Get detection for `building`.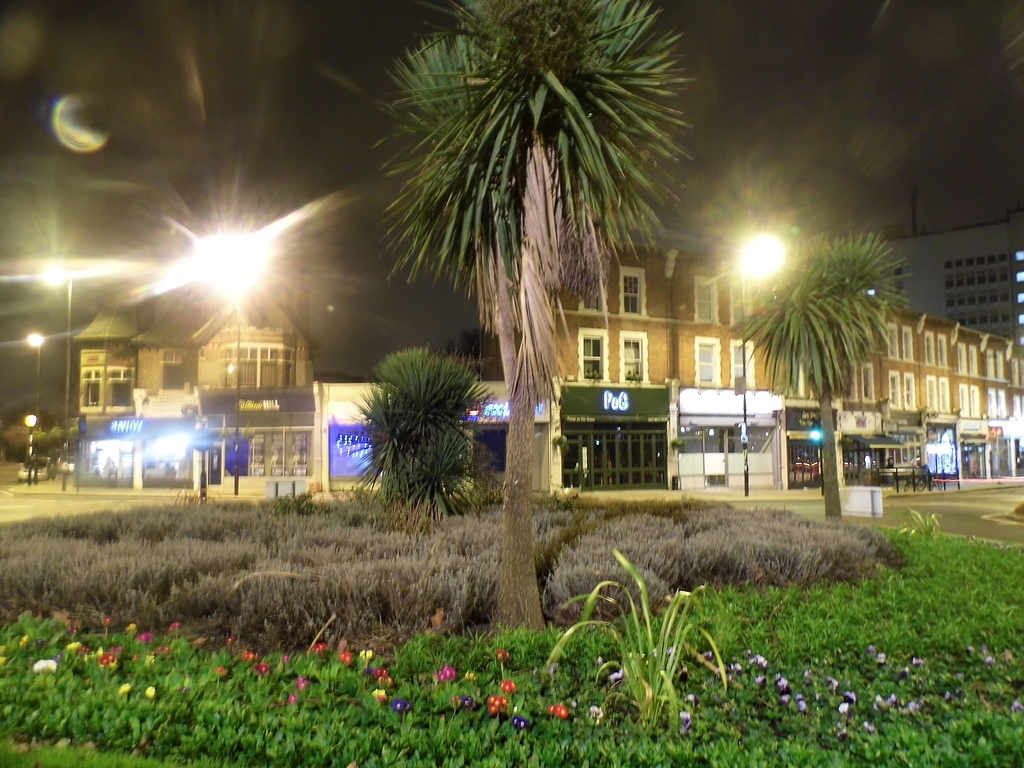
Detection: left=76, top=243, right=1023, bottom=492.
